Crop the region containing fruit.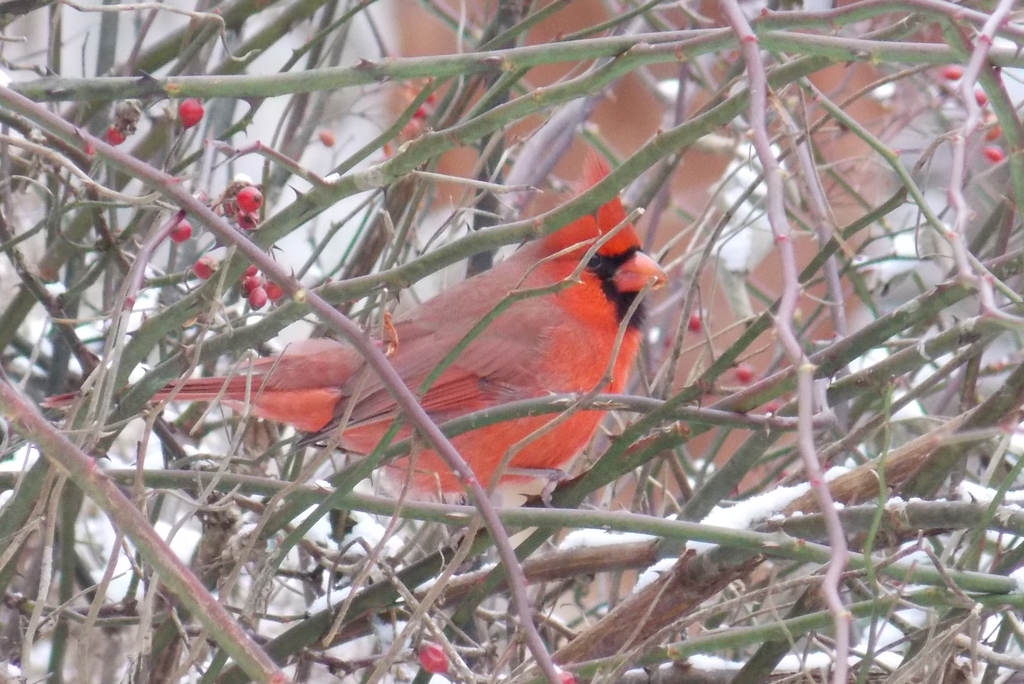
Crop region: 419:641:455:672.
